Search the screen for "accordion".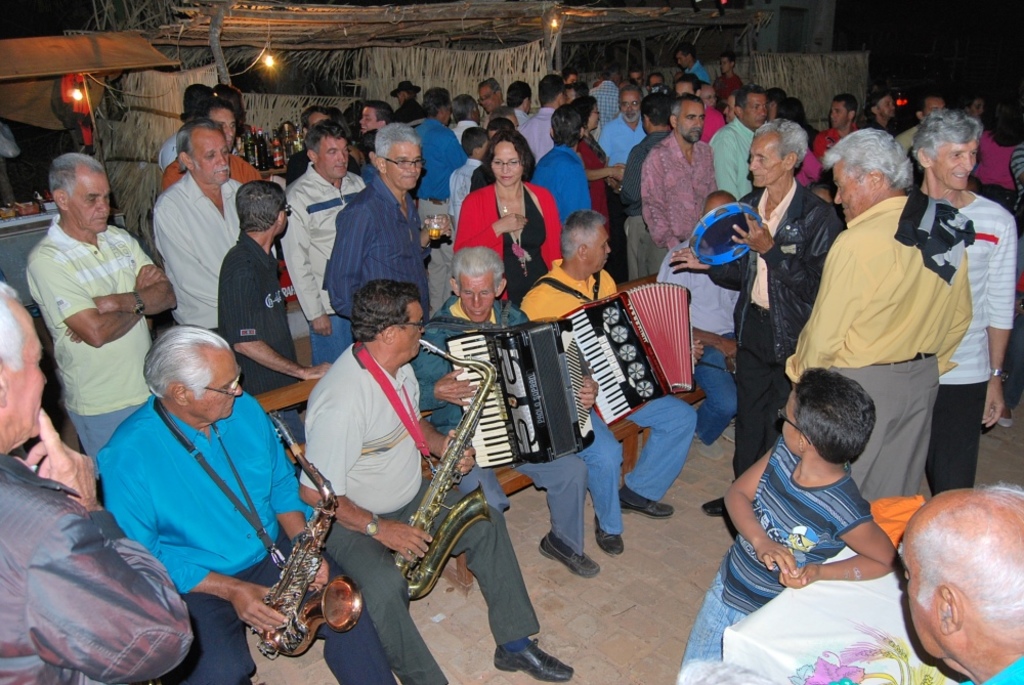
Found at crop(562, 284, 690, 422).
